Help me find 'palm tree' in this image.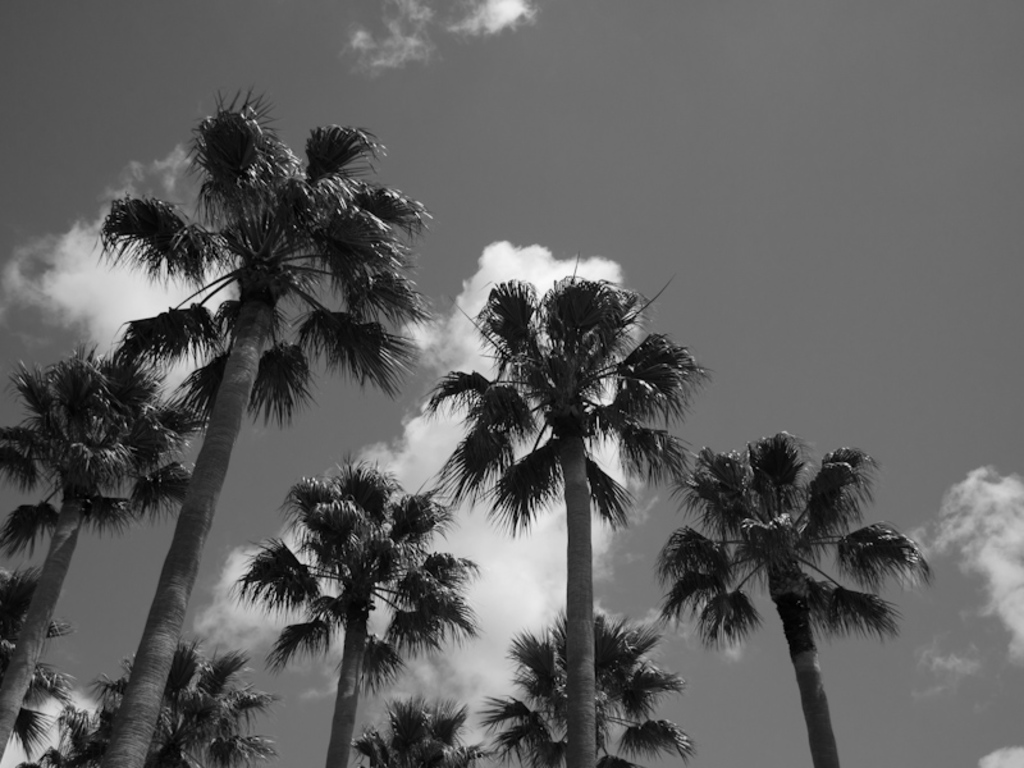
Found it: detection(0, 557, 64, 763).
